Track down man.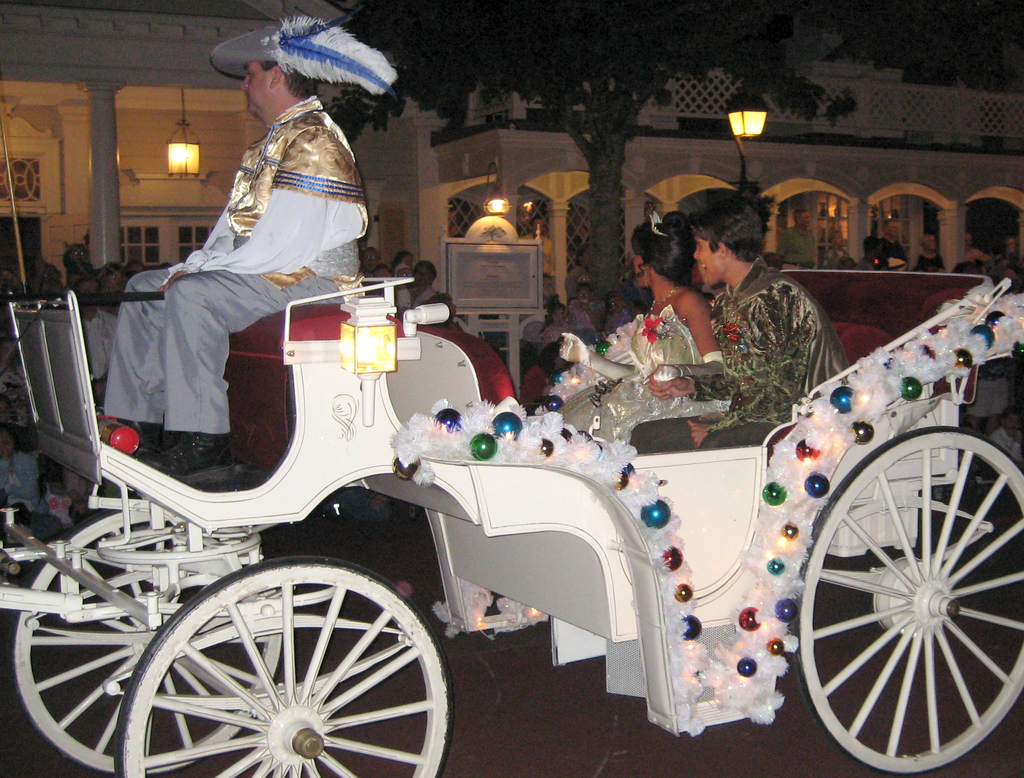
Tracked to <box>868,218,913,270</box>.
